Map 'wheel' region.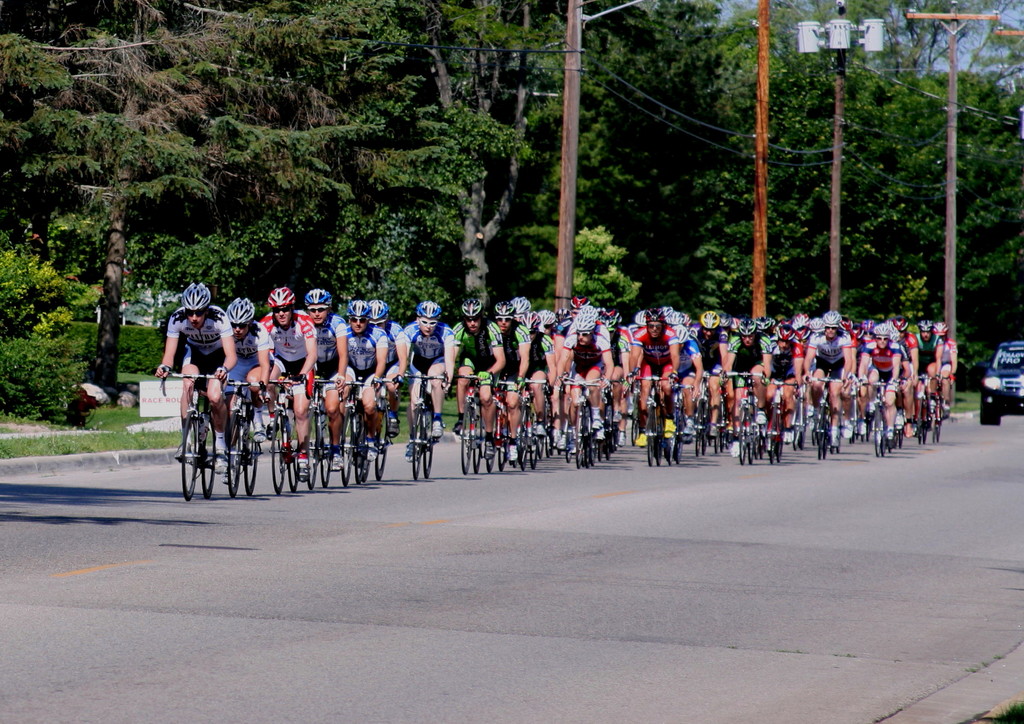
Mapped to x1=284, y1=417, x2=299, y2=494.
